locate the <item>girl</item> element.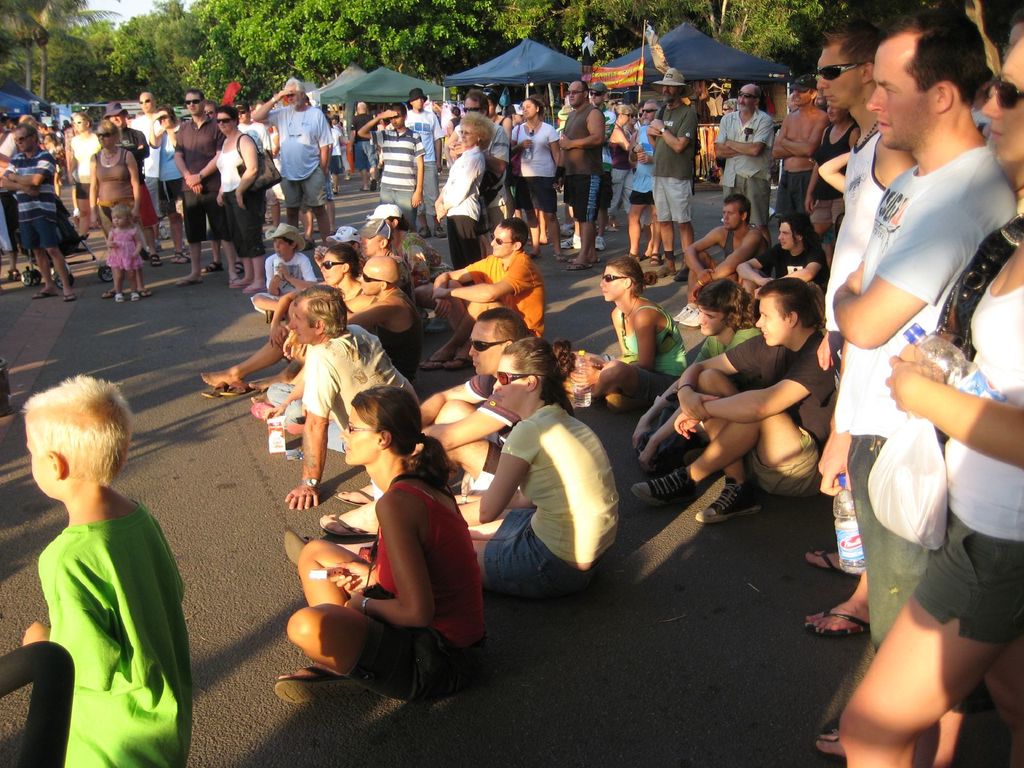
Element bbox: [left=481, top=85, right=514, bottom=140].
